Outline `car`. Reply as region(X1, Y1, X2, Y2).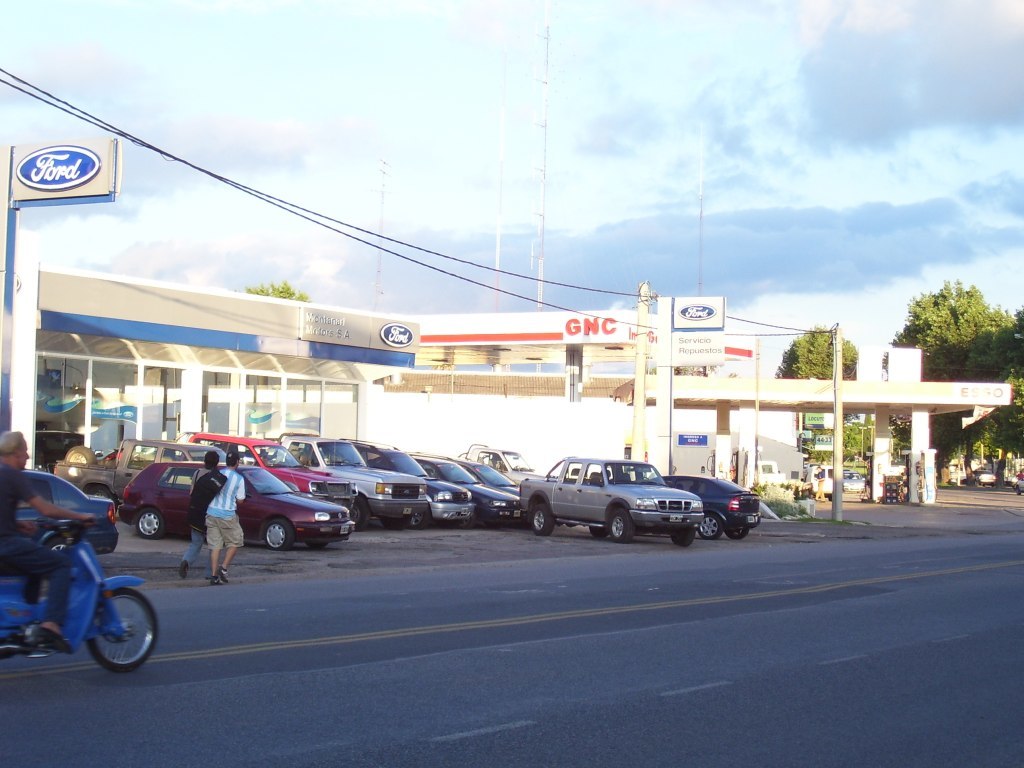
region(408, 451, 525, 524).
